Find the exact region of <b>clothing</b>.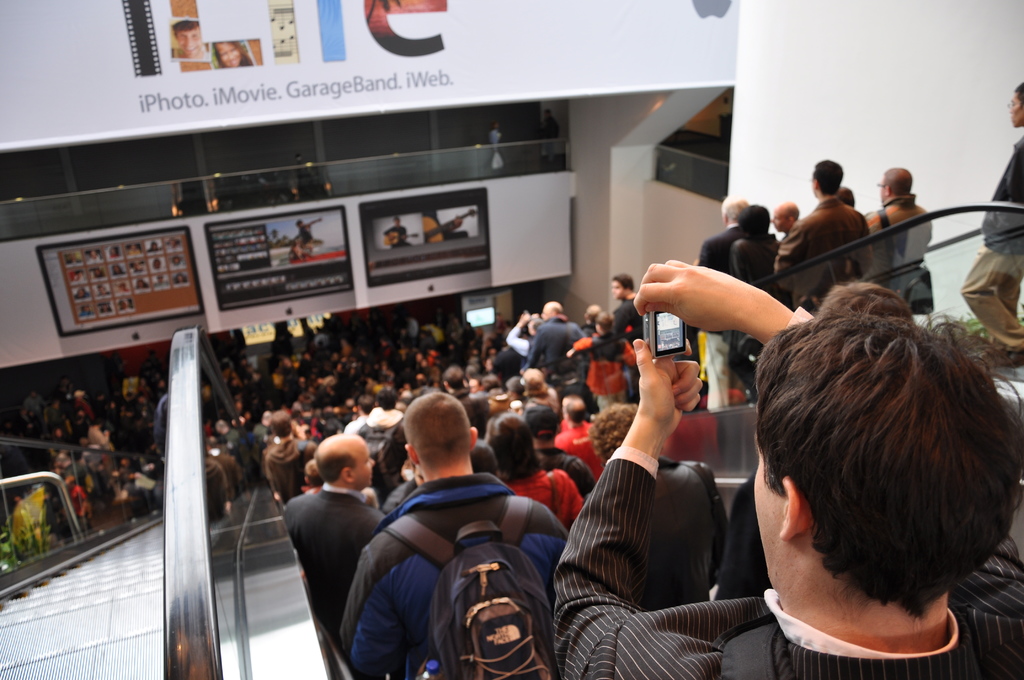
Exact region: bbox=[86, 257, 101, 262].
